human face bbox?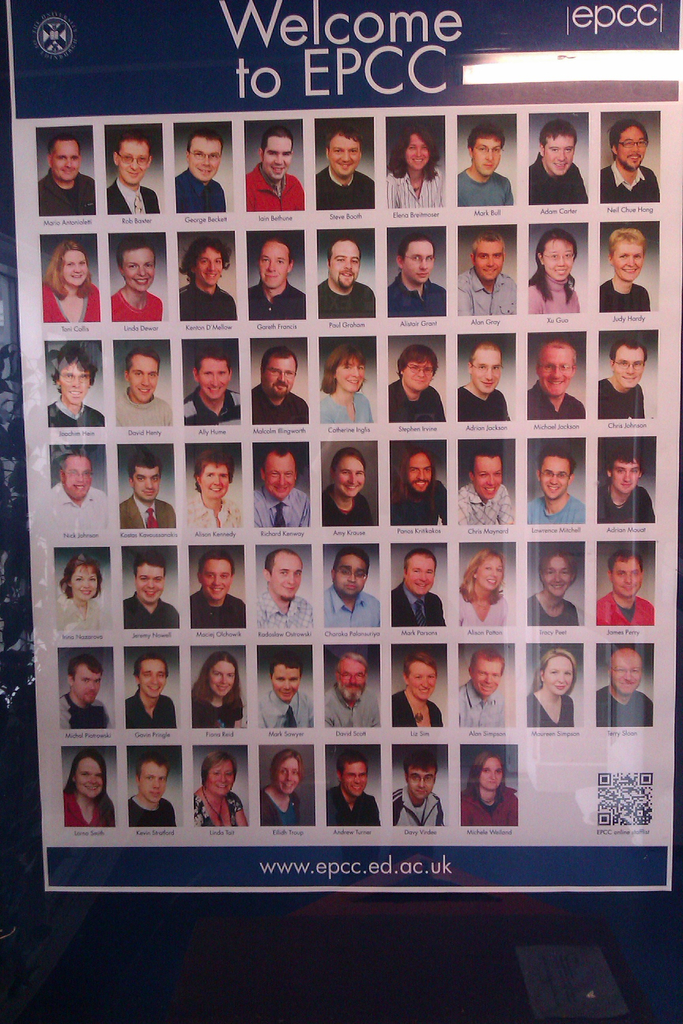
rect(207, 548, 231, 598)
